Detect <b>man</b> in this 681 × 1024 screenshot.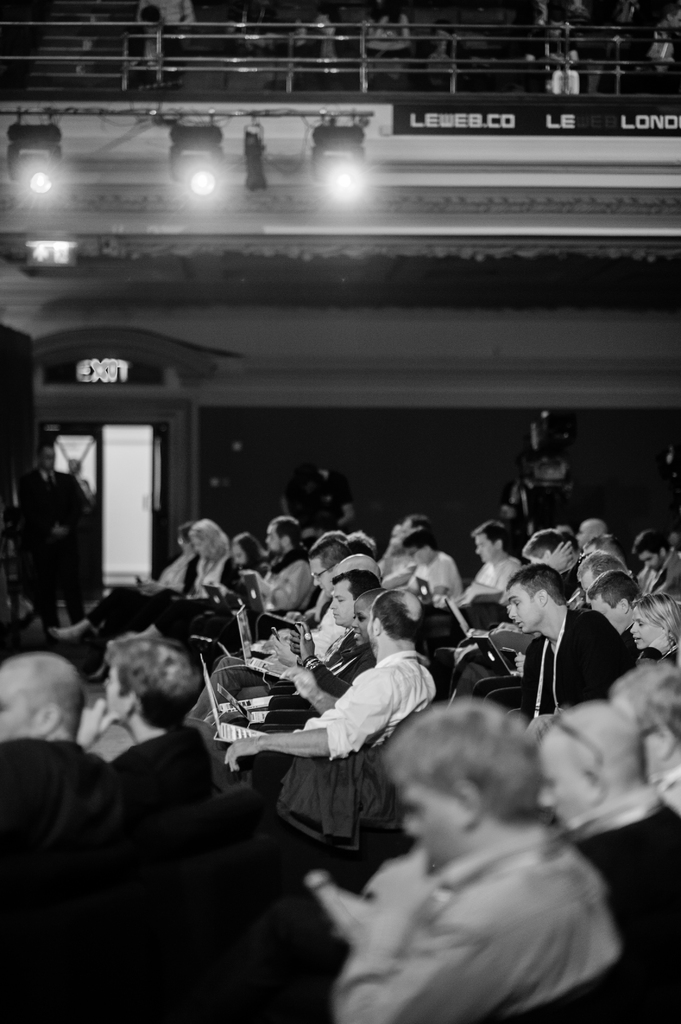
Detection: l=407, t=535, r=460, b=598.
